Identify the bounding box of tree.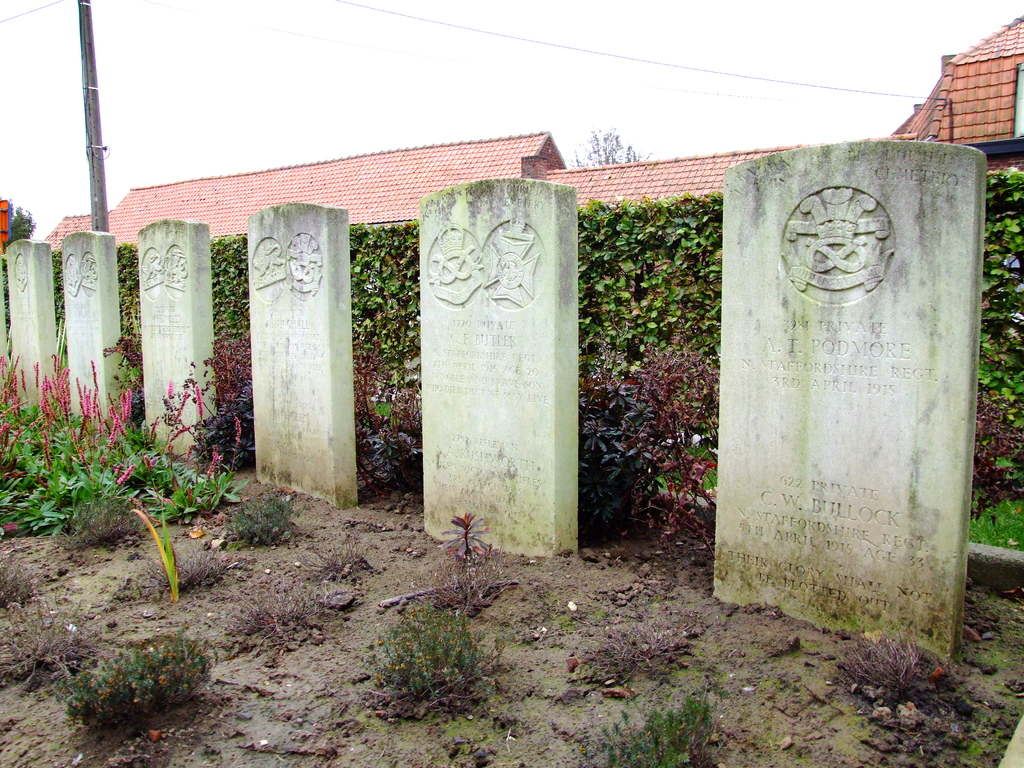
573,125,655,170.
